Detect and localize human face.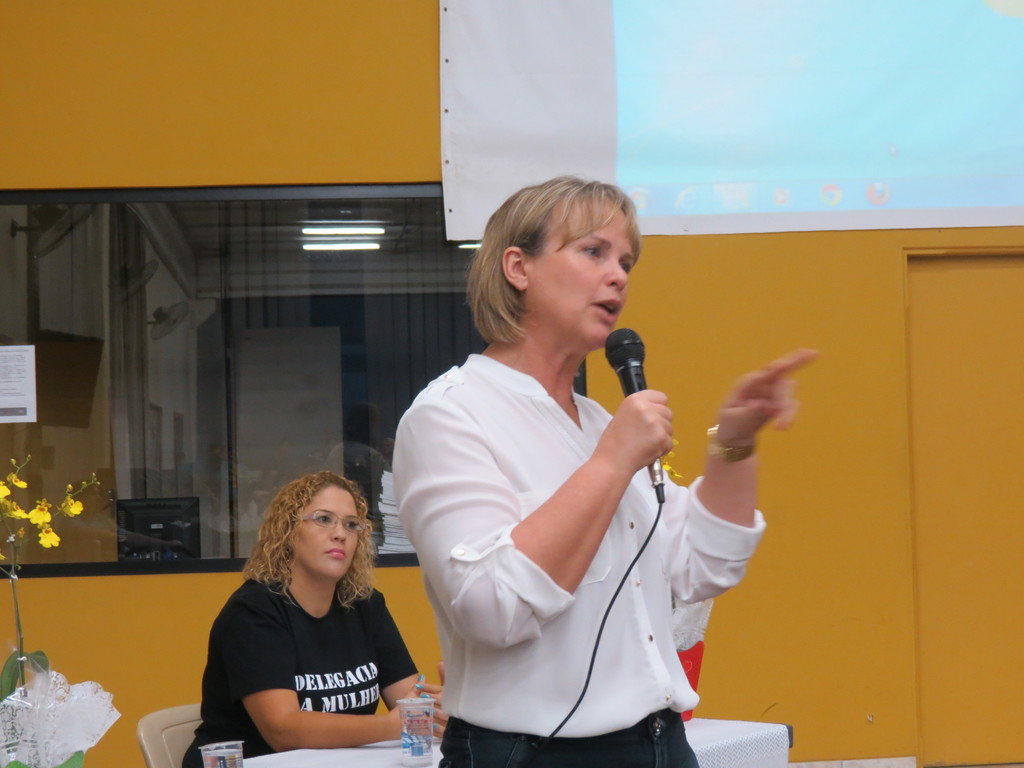
Localized at [525,202,639,347].
